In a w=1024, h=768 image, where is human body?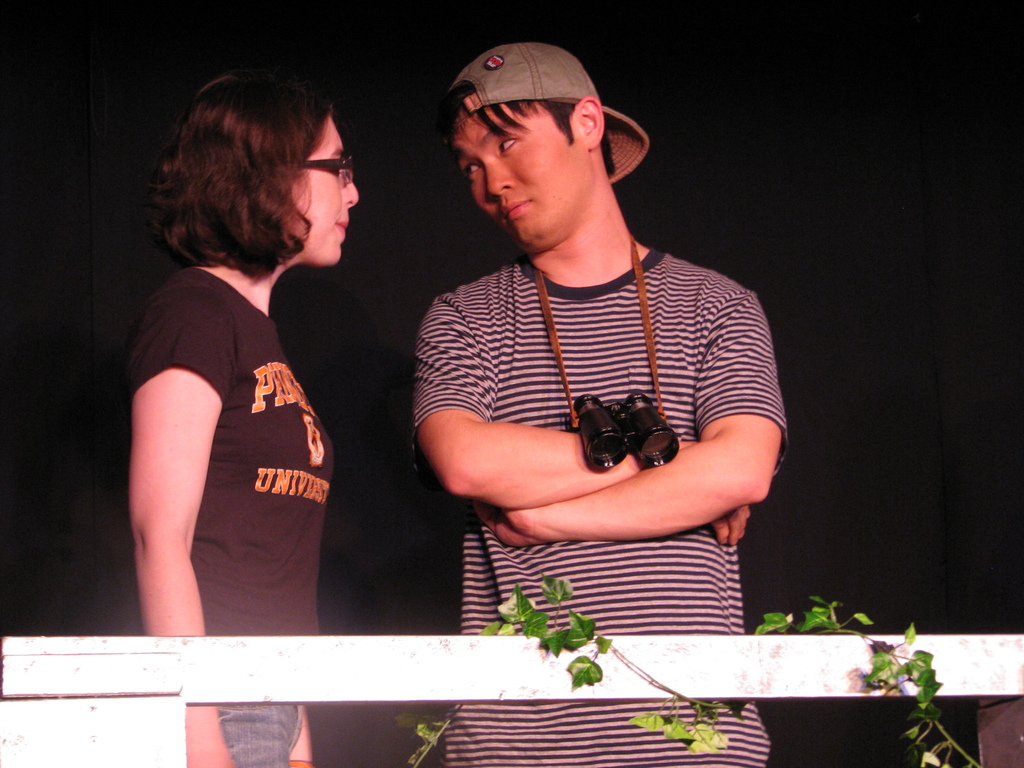
bbox=(411, 40, 789, 767).
